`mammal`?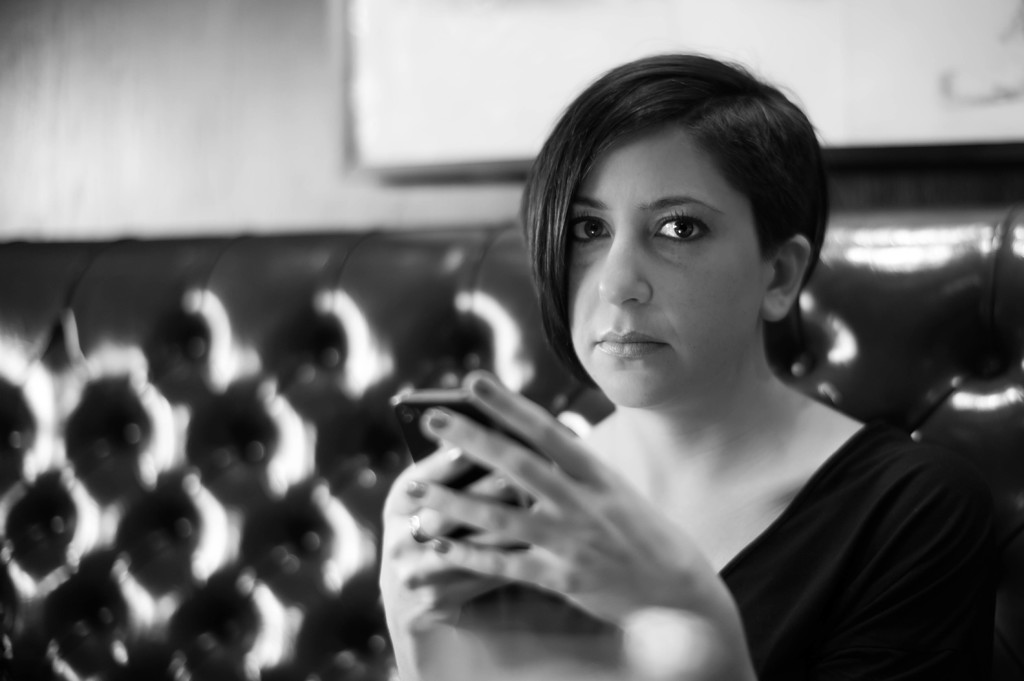
x1=344, y1=75, x2=978, y2=675
